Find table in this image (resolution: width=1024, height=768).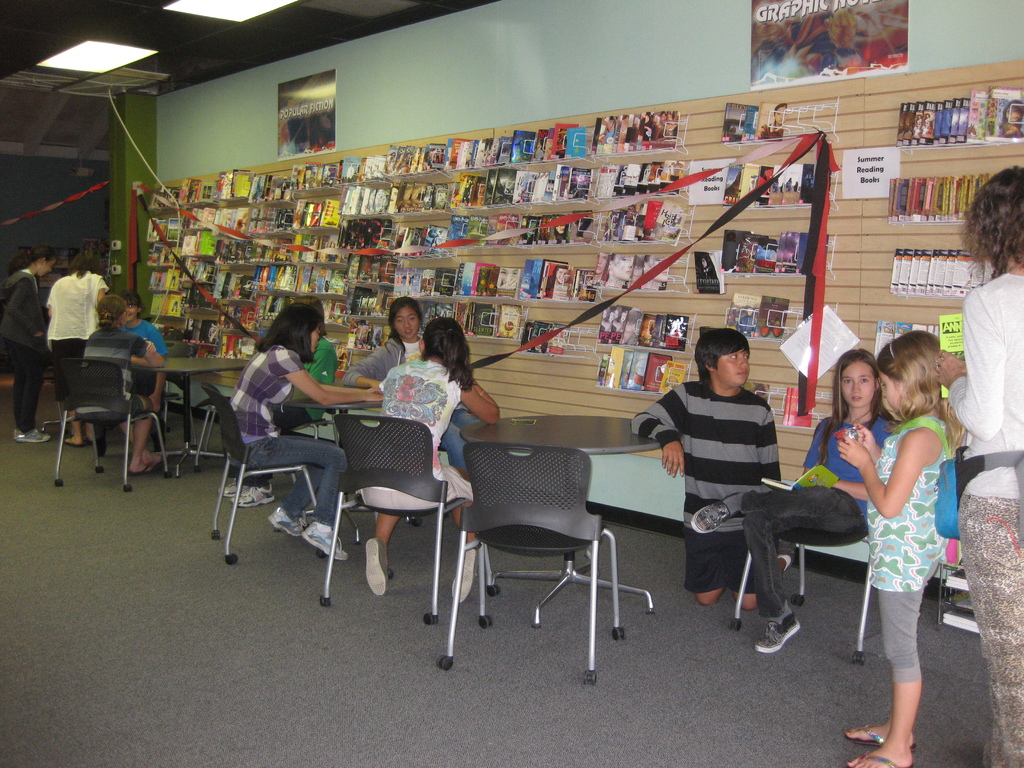
bbox=[279, 398, 380, 545].
